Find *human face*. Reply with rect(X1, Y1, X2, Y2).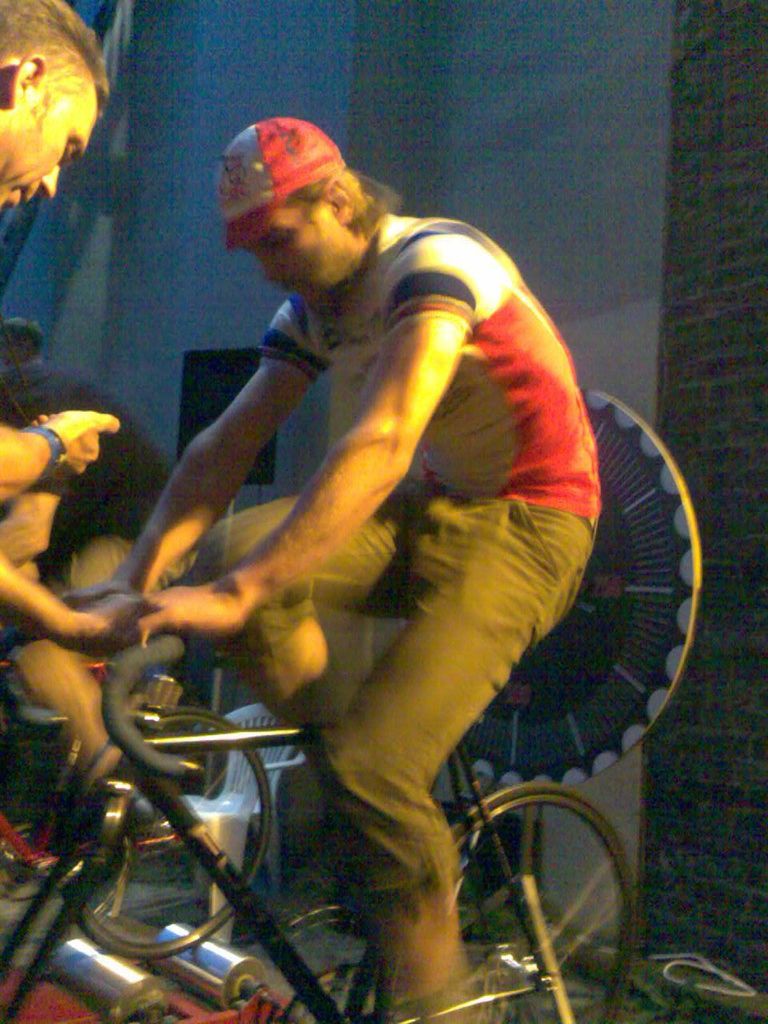
rect(0, 84, 100, 210).
